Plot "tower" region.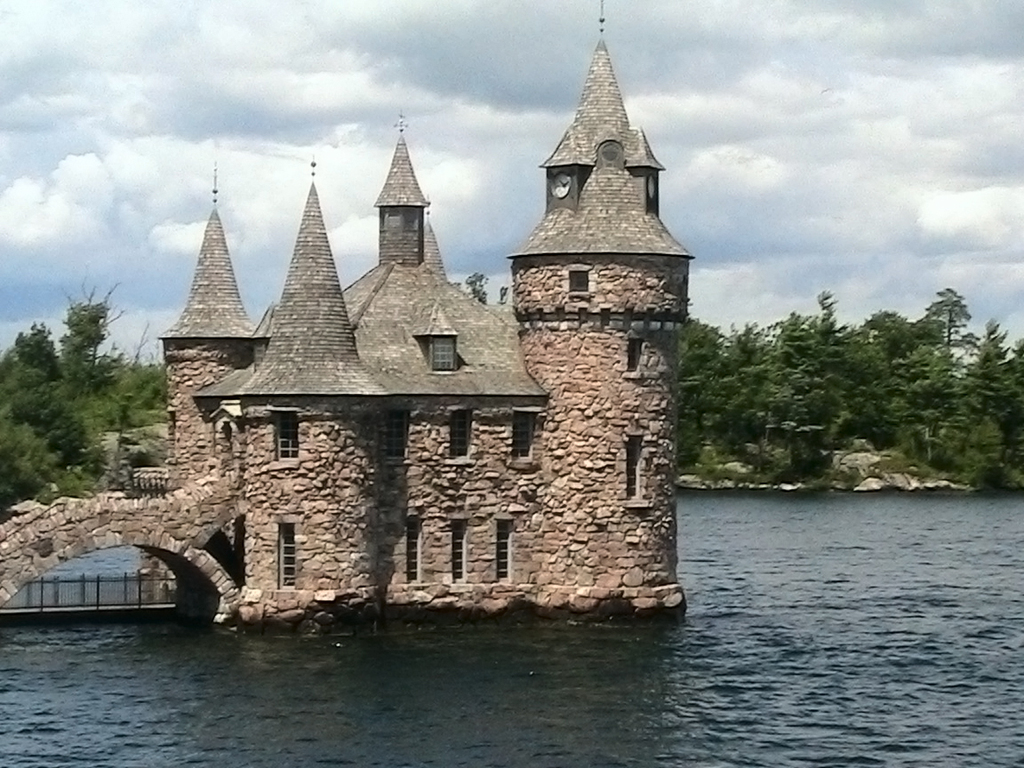
Plotted at x1=372, y1=116, x2=426, y2=265.
